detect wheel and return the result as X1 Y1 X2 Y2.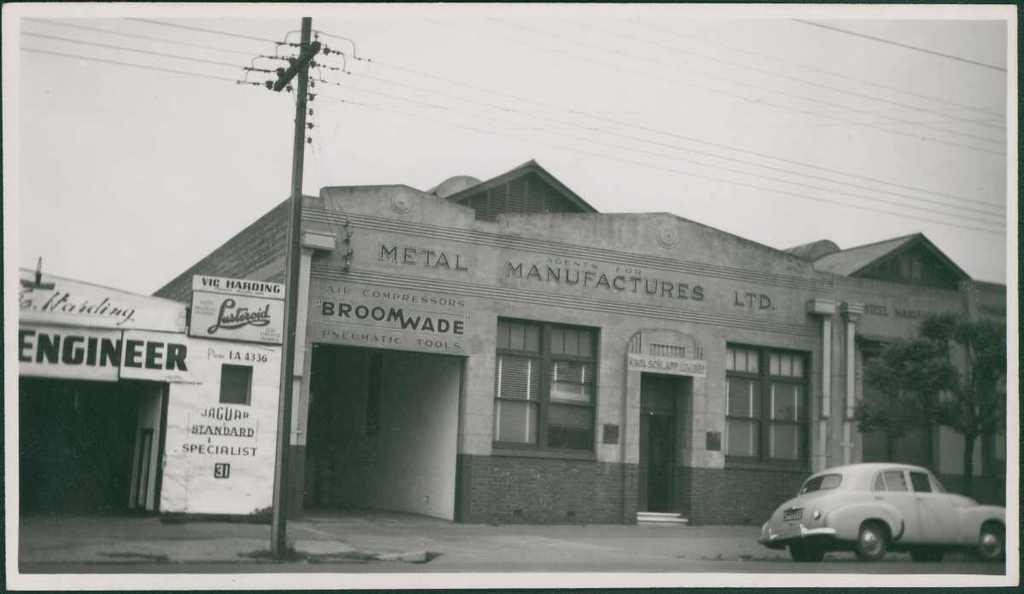
794 545 821 562.
